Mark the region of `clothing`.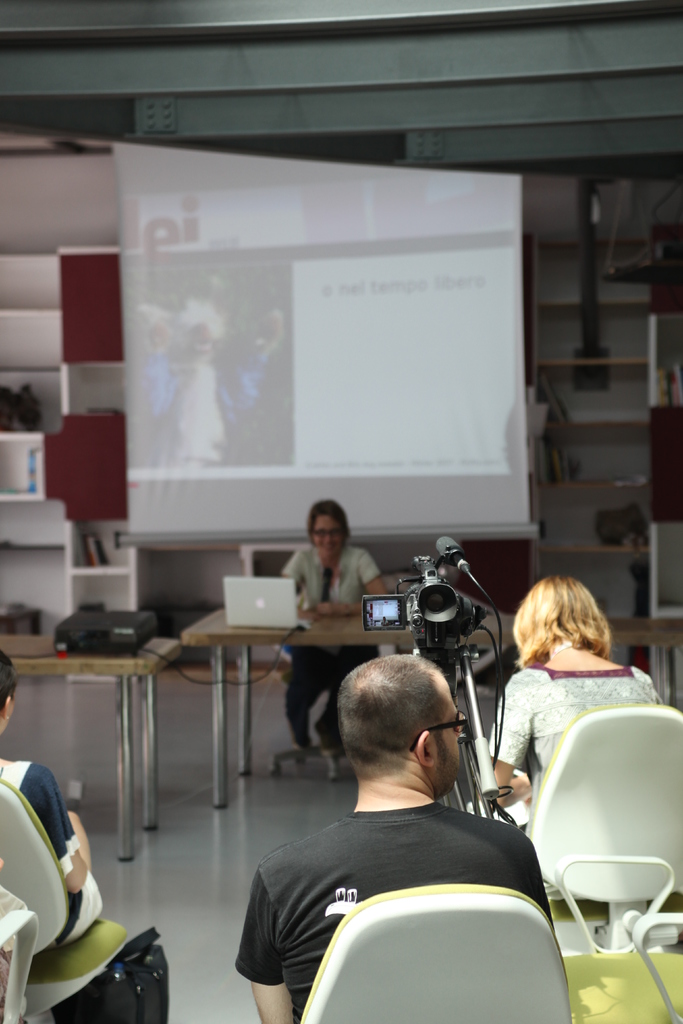
Region: [290, 533, 383, 753].
